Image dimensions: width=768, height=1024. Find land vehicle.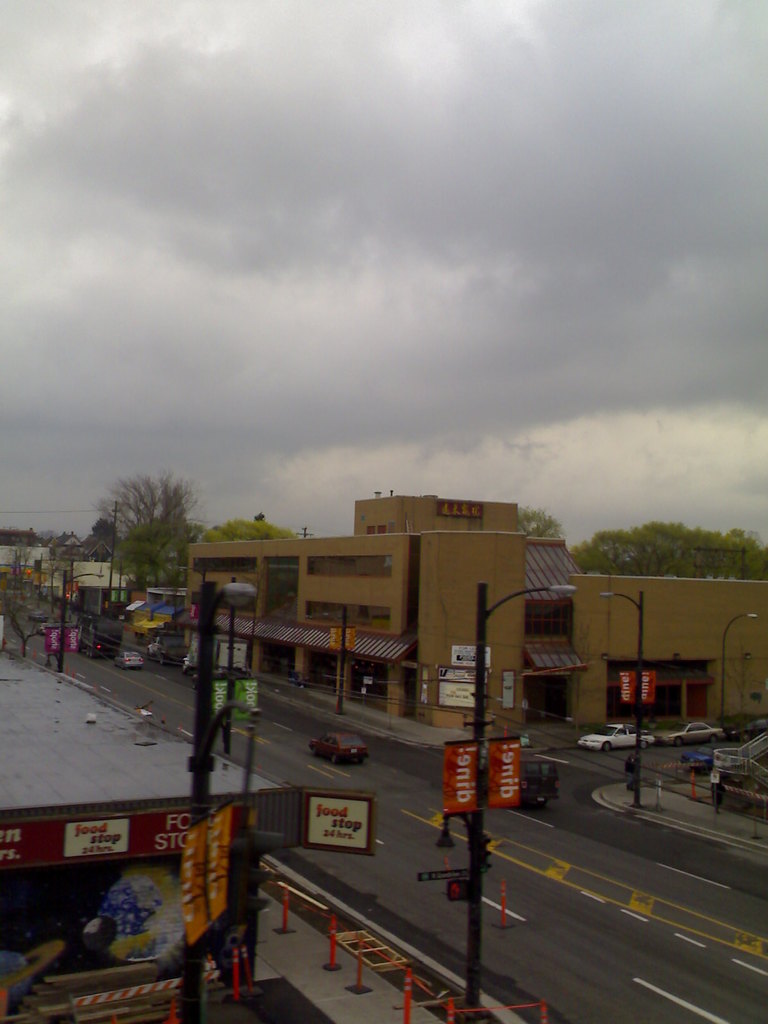
{"x1": 294, "y1": 723, "x2": 373, "y2": 778}.
